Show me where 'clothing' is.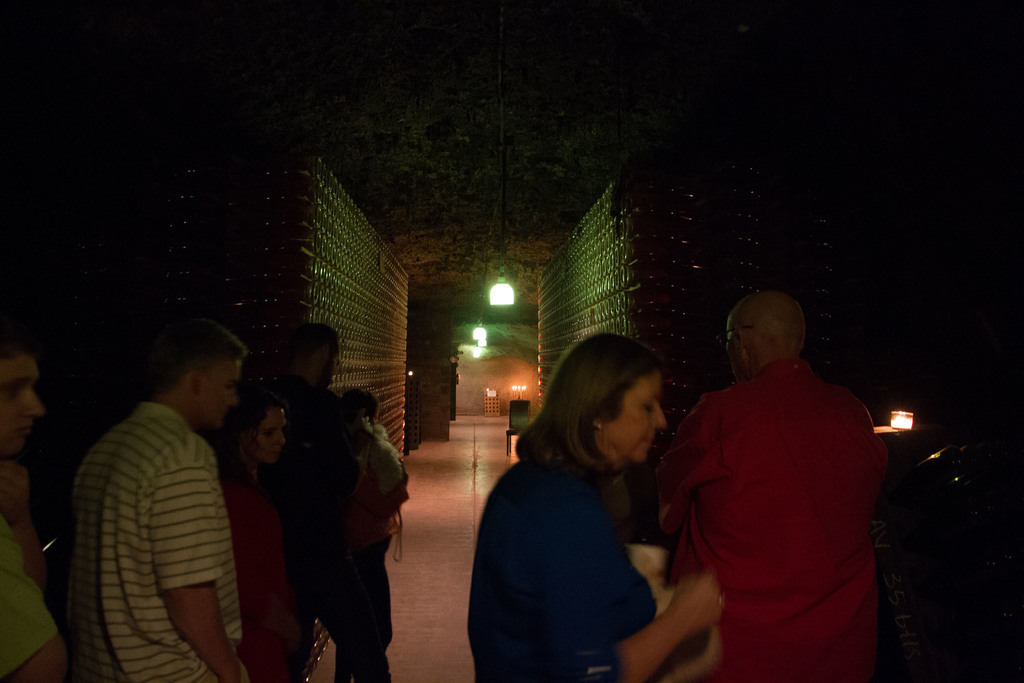
'clothing' is at 82/391/269/682.
